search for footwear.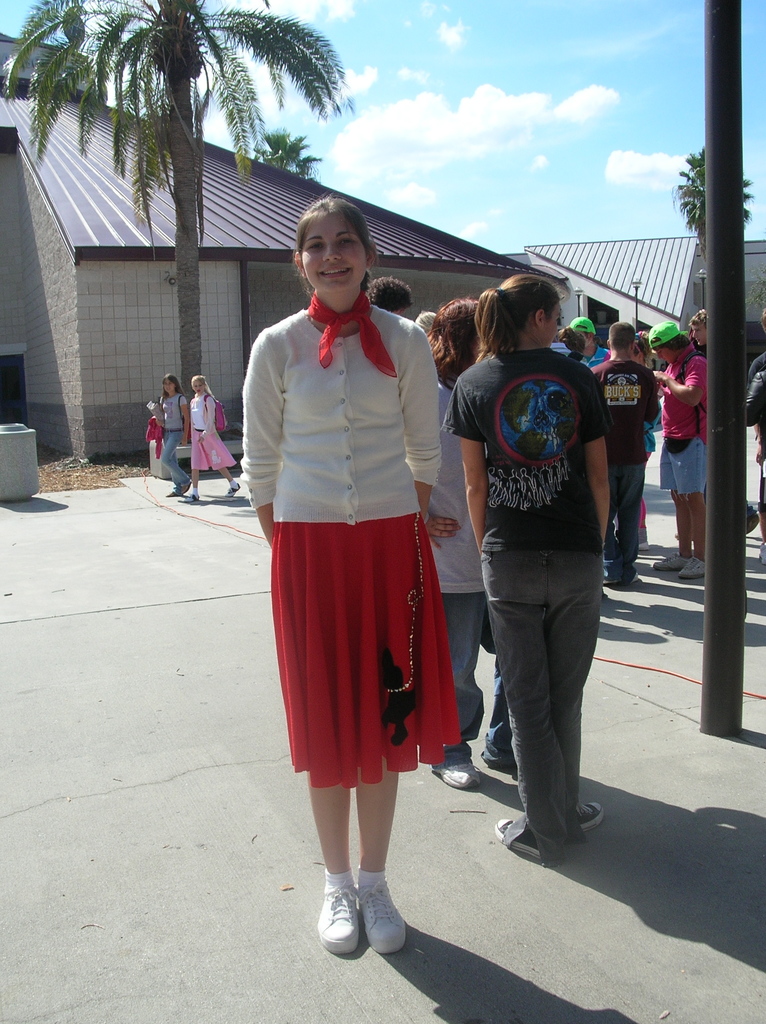
Found at <bbox>180, 483, 190, 495</bbox>.
